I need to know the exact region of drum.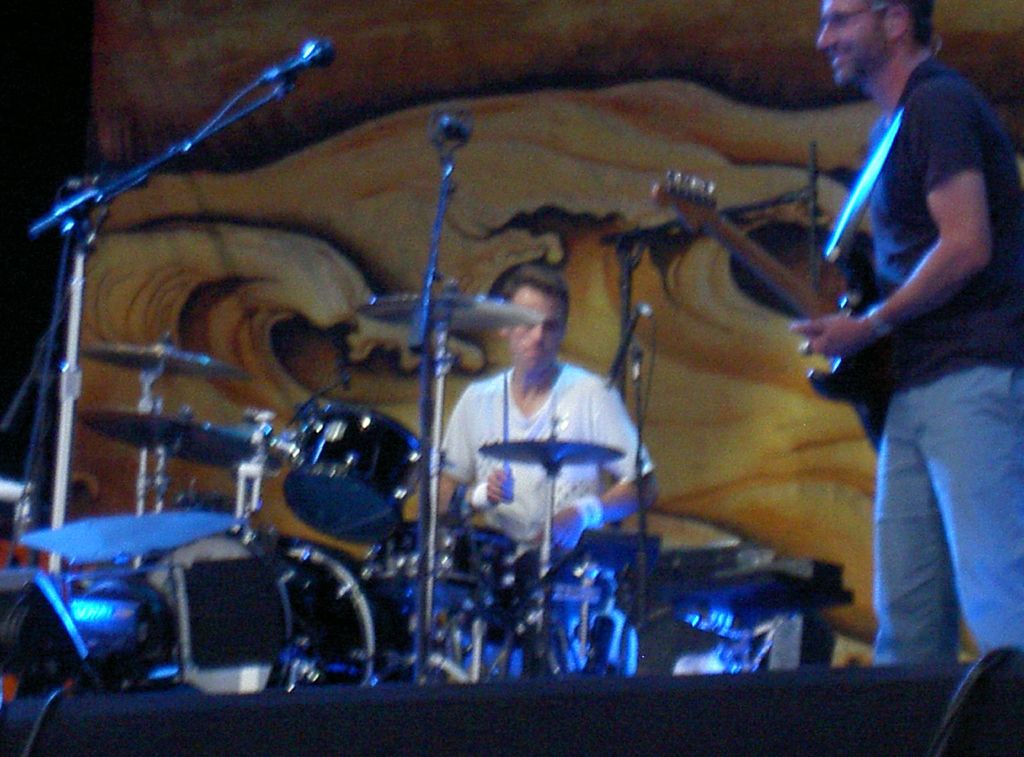
Region: [282, 404, 424, 545].
